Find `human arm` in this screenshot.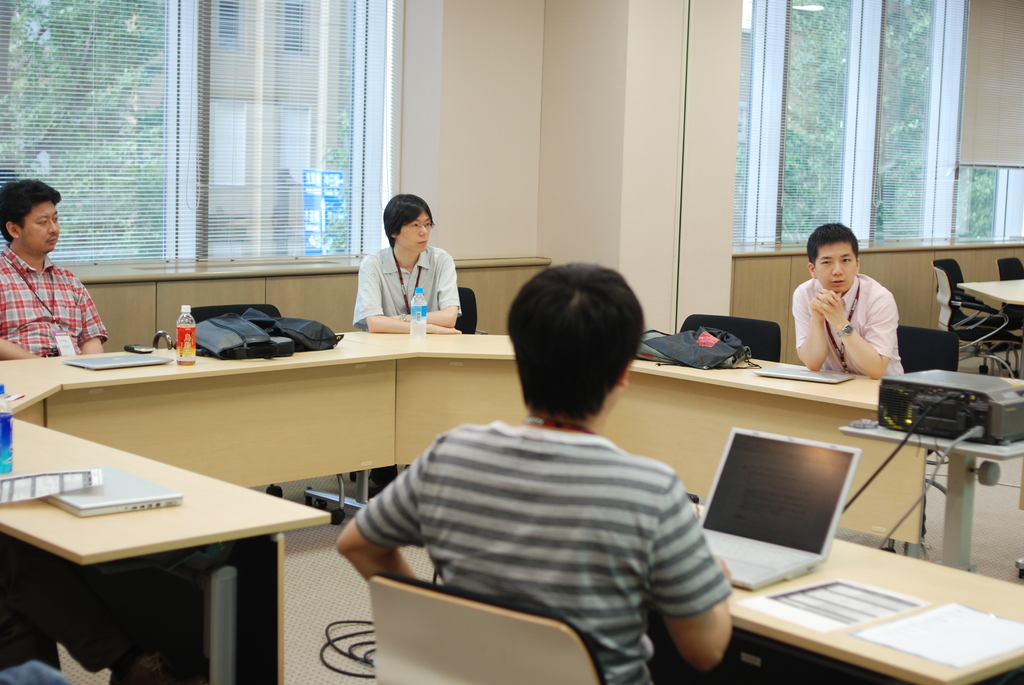
The bounding box for `human arm` is left=633, top=473, right=744, bottom=673.
